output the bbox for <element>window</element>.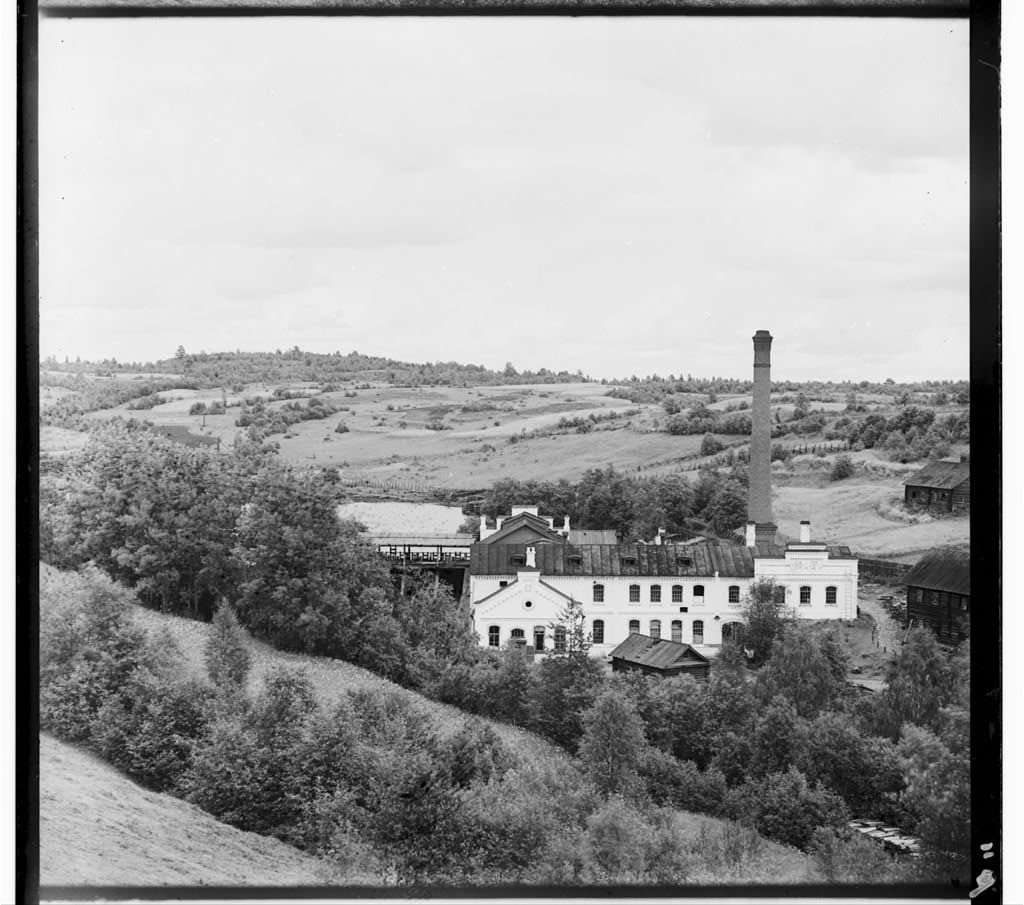
bbox=[720, 622, 748, 645].
